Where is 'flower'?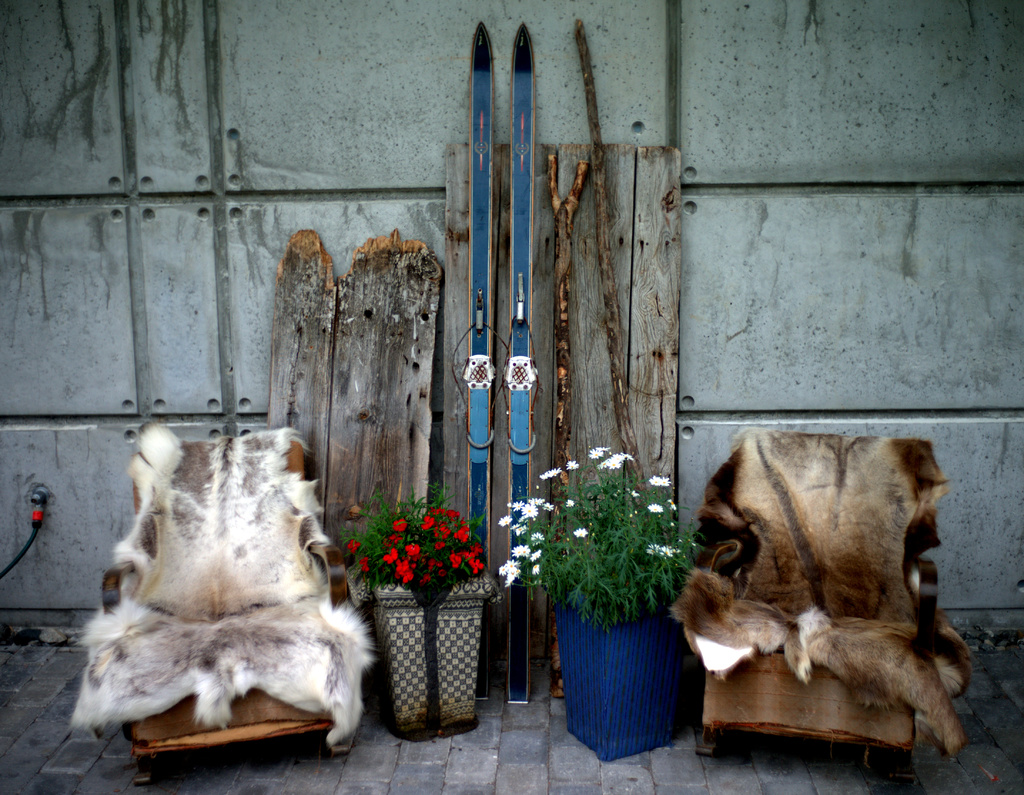
left=644, top=542, right=660, bottom=557.
